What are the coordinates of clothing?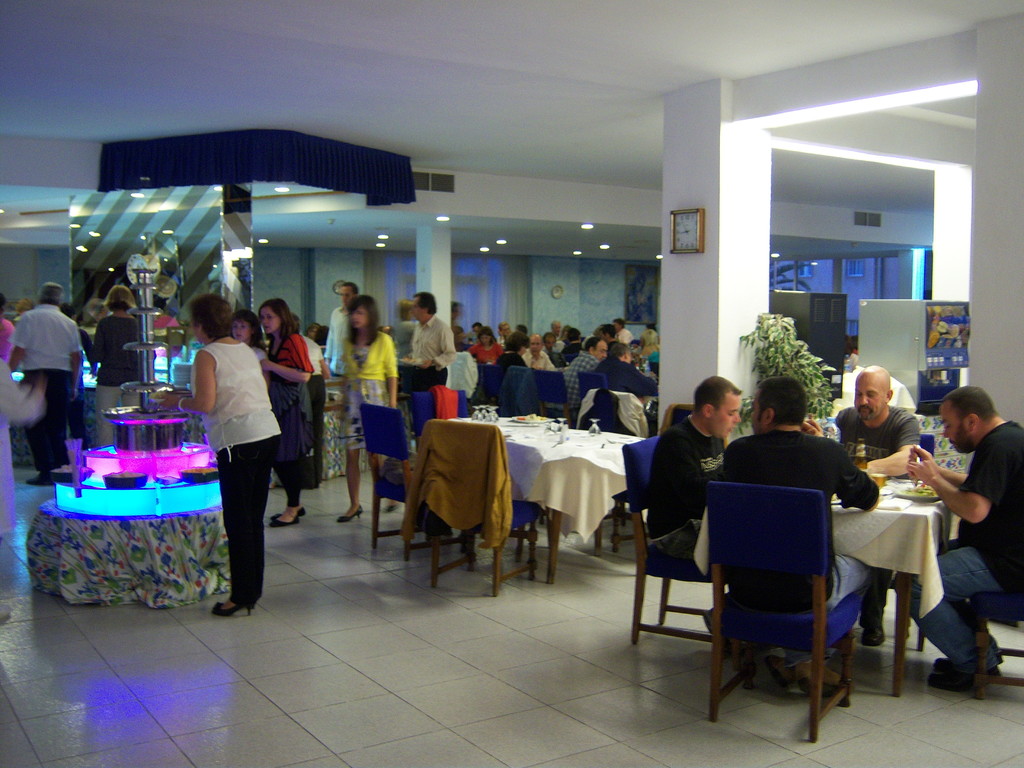
rect(193, 347, 290, 605).
